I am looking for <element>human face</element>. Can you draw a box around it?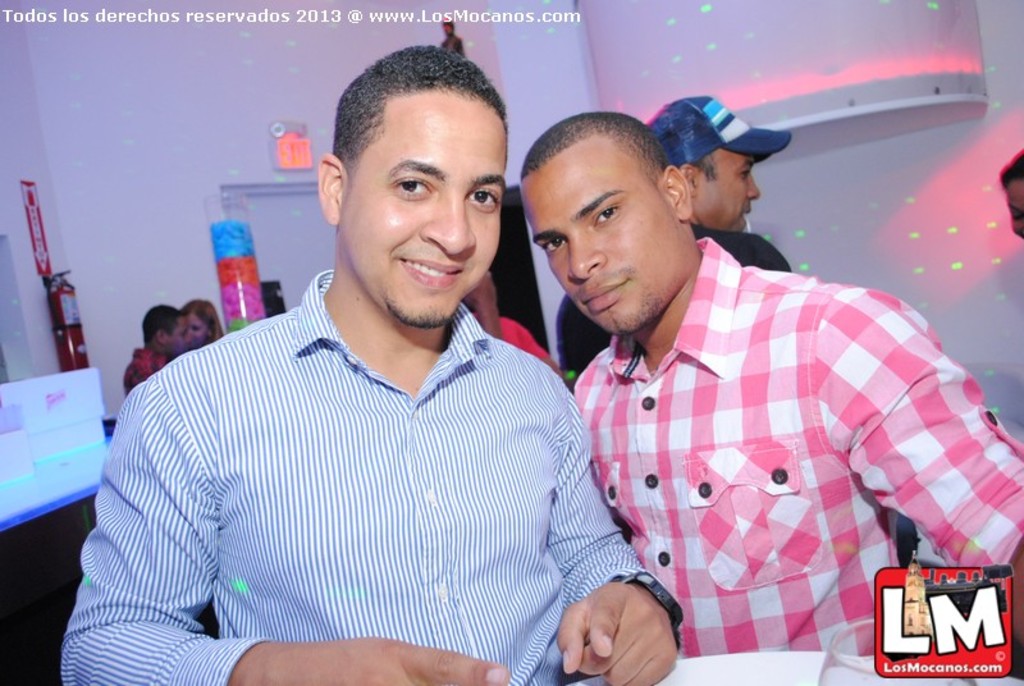
Sure, the bounding box is box(188, 316, 211, 348).
